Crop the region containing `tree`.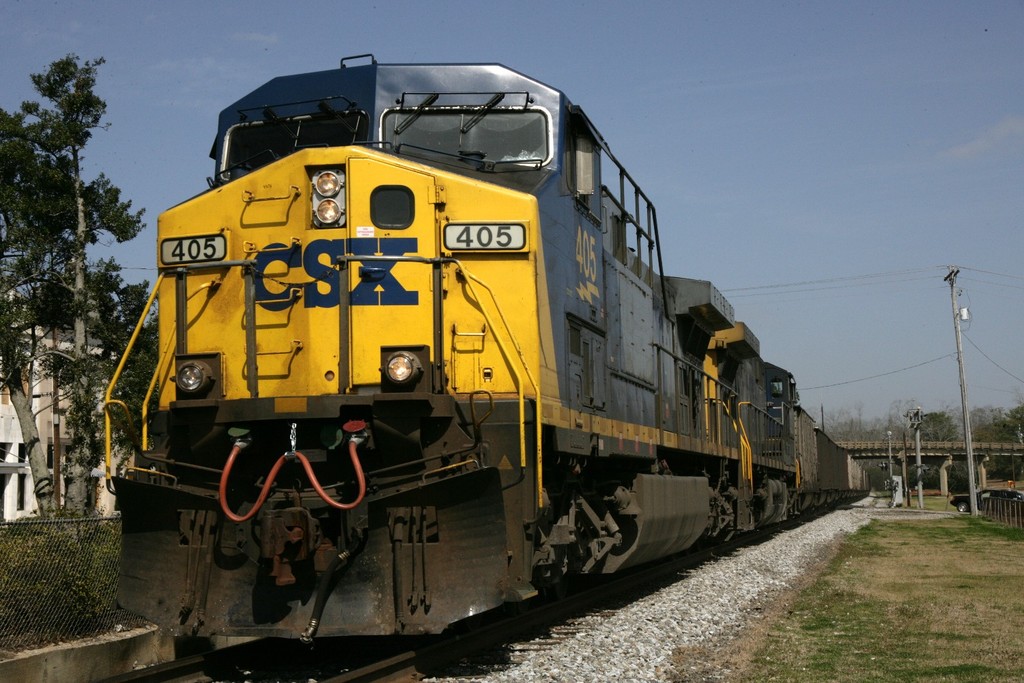
Crop region: bbox(0, 49, 162, 534).
